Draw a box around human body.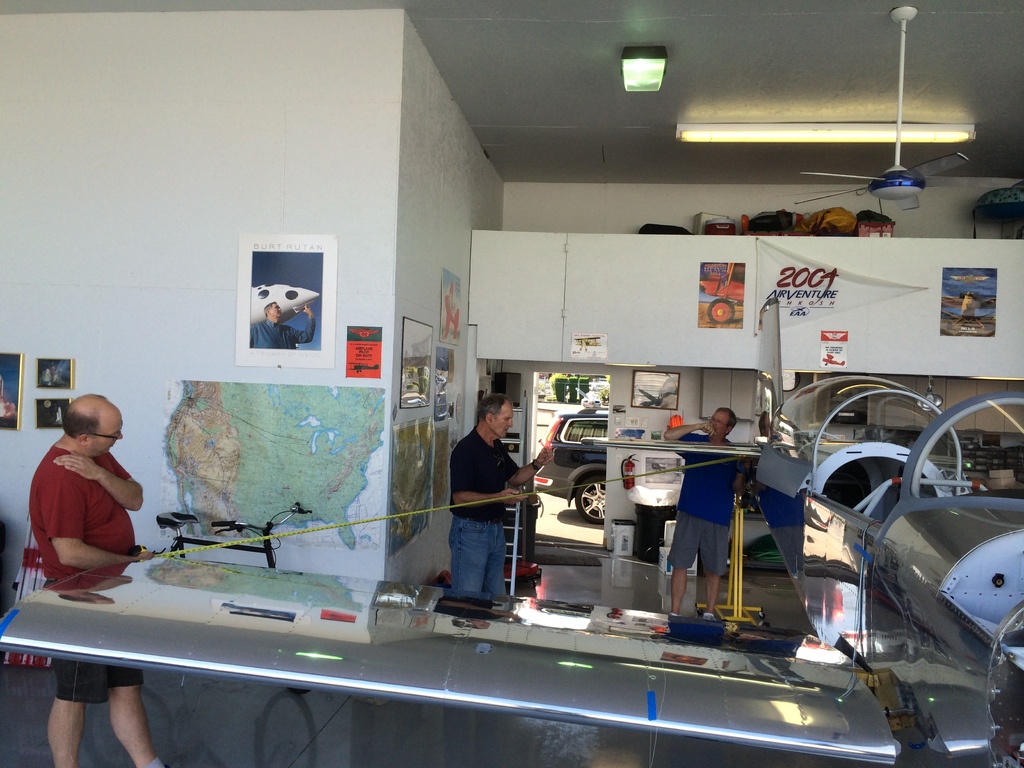
{"left": 663, "top": 404, "right": 748, "bottom": 619}.
